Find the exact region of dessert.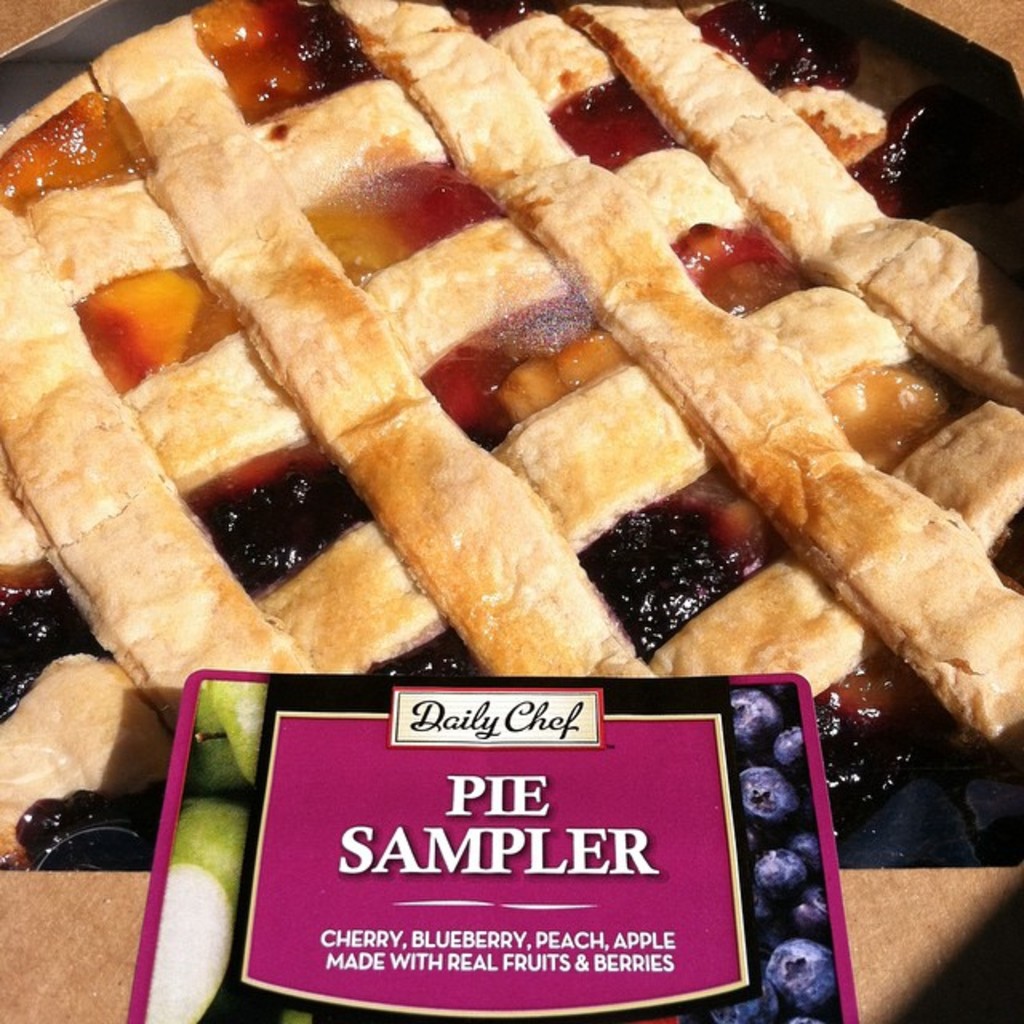
Exact region: 886,386,1022,528.
